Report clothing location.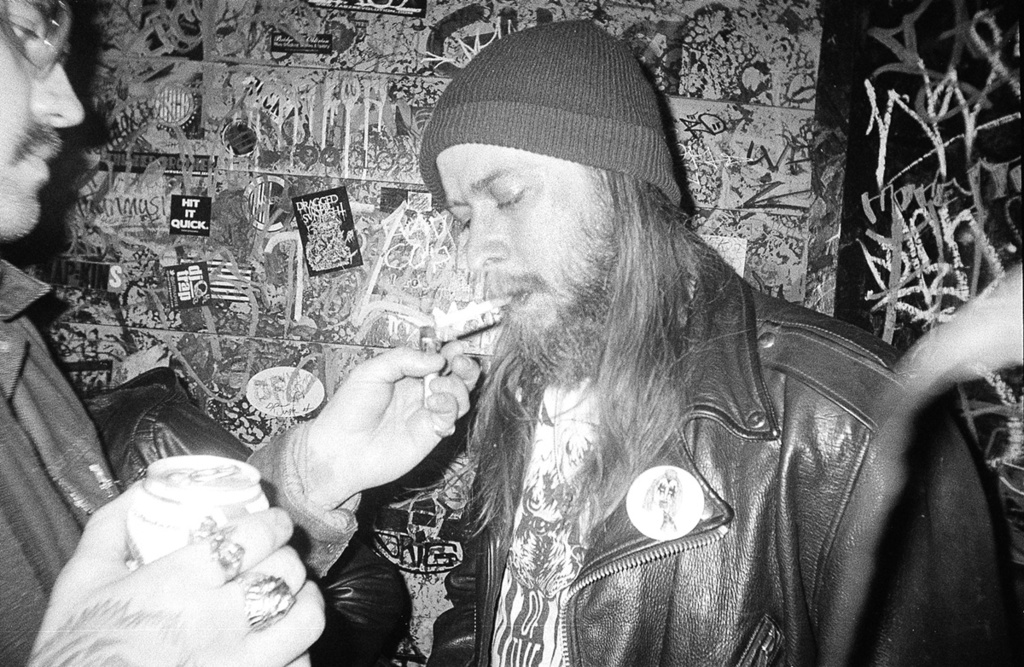
Report: 421,226,1023,666.
